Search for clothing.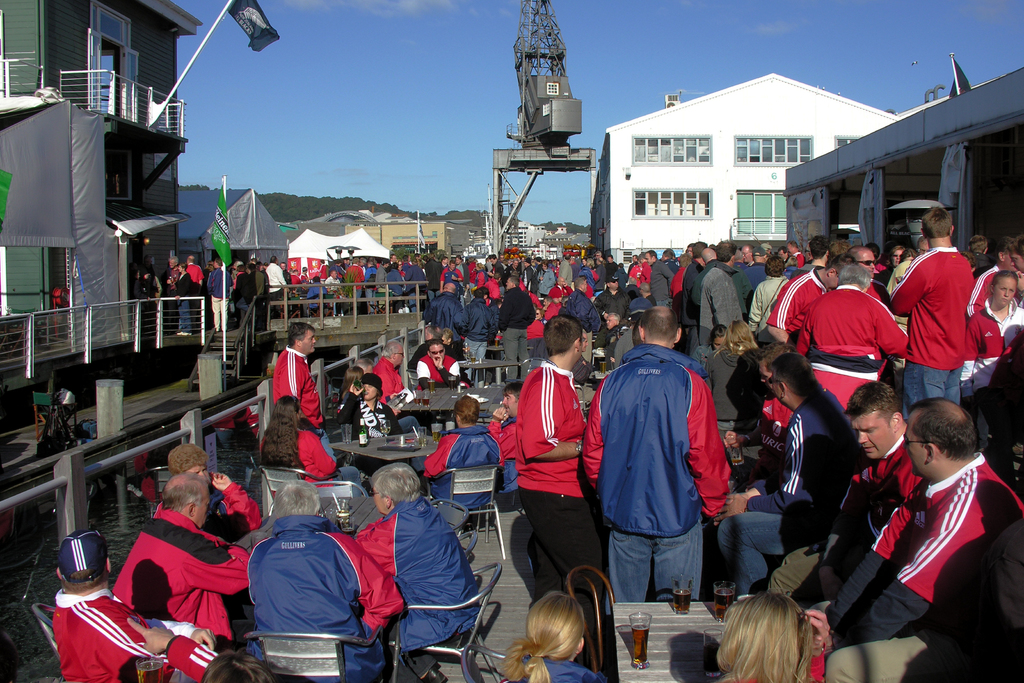
Found at detection(550, 288, 604, 367).
